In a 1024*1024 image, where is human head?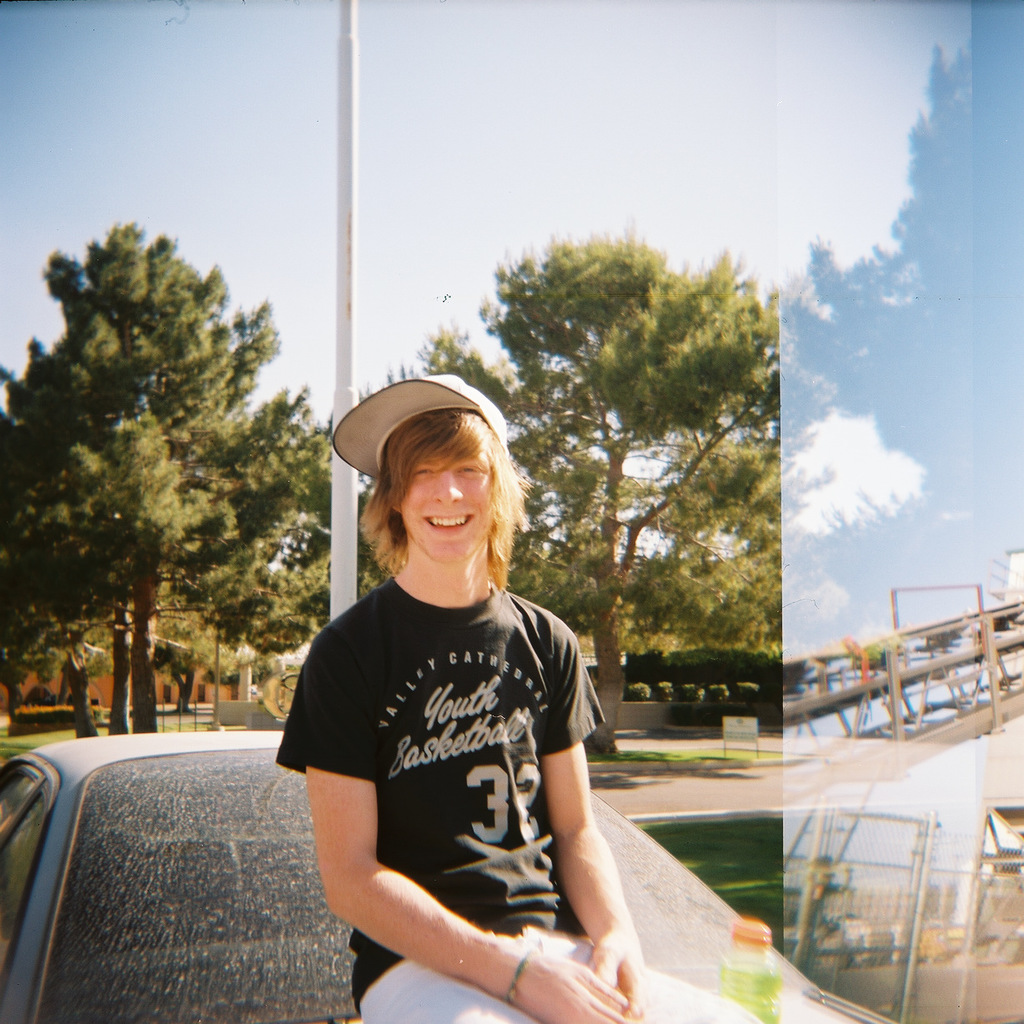
bbox=(345, 393, 516, 576).
